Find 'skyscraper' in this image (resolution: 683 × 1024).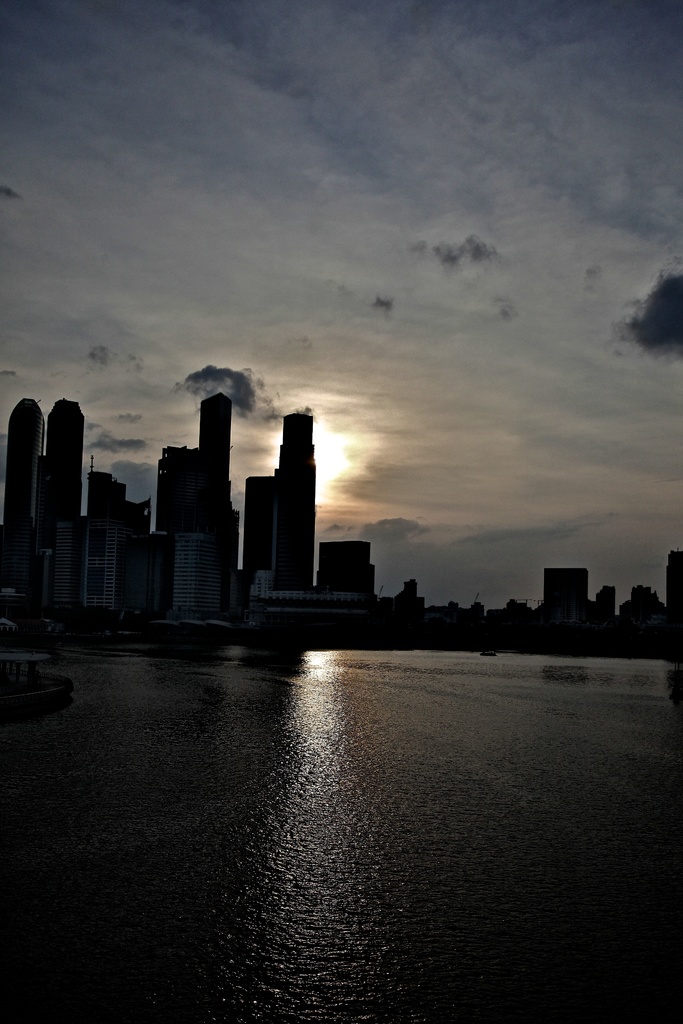
locate(154, 391, 239, 619).
